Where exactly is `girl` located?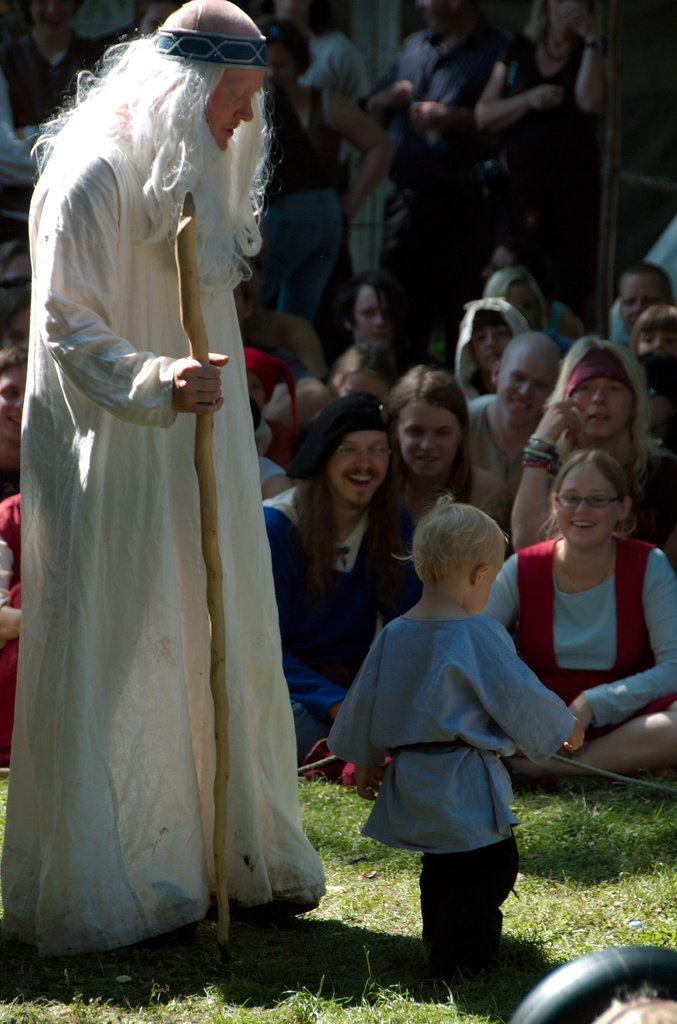
Its bounding box is left=473, top=451, right=676, bottom=781.
